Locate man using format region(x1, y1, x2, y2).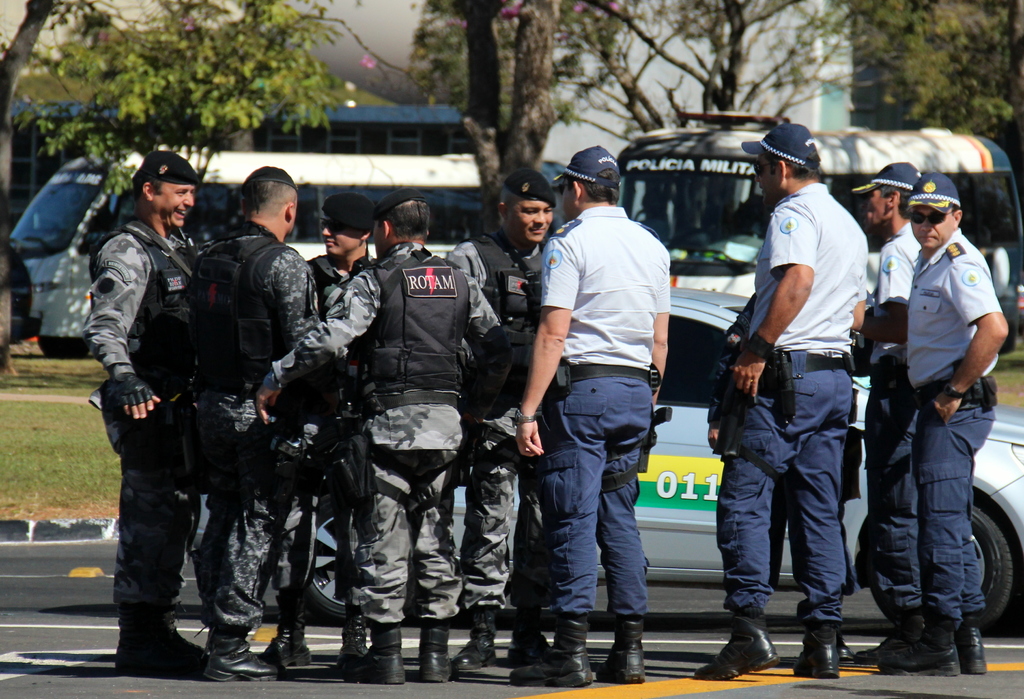
region(873, 173, 1008, 676).
